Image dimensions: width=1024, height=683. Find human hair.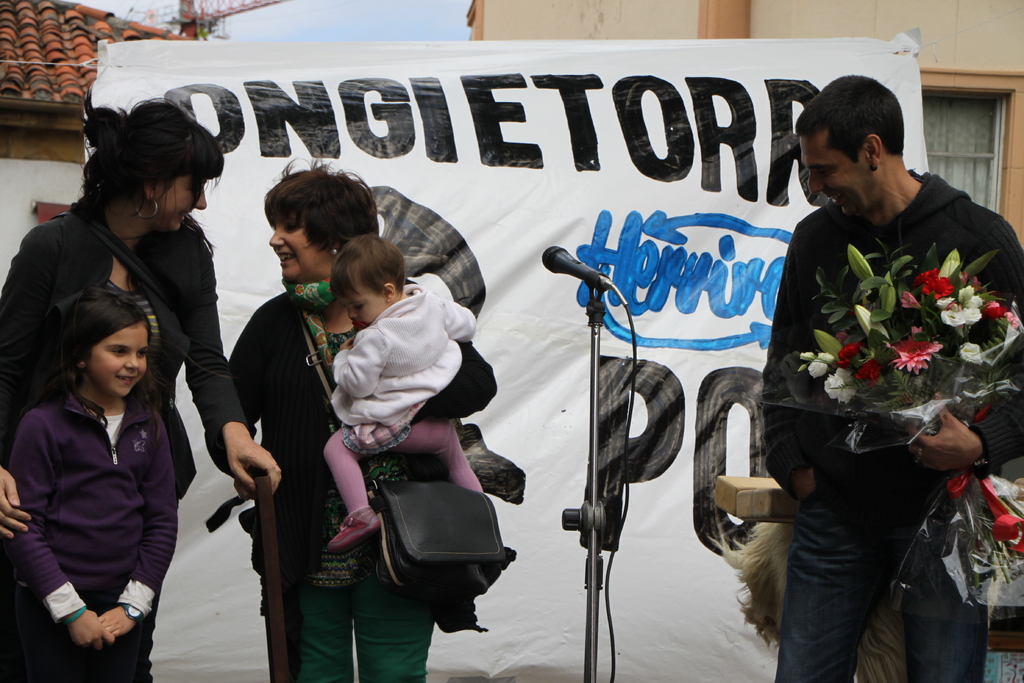
83, 95, 227, 210.
